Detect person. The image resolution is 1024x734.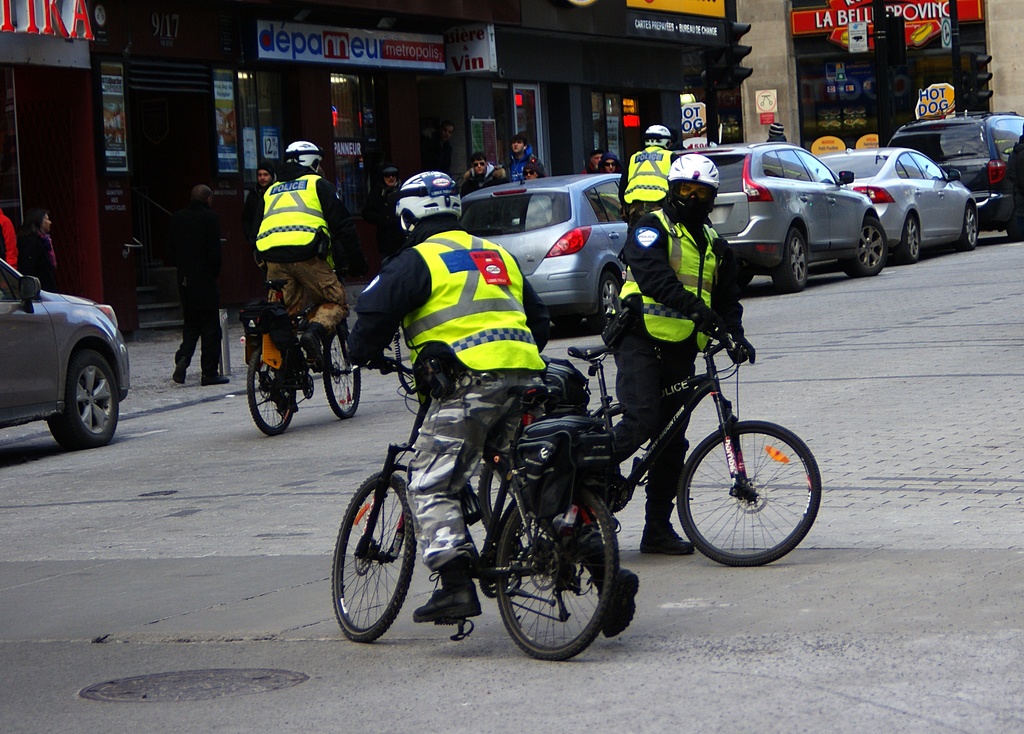
bbox=(602, 154, 755, 553).
